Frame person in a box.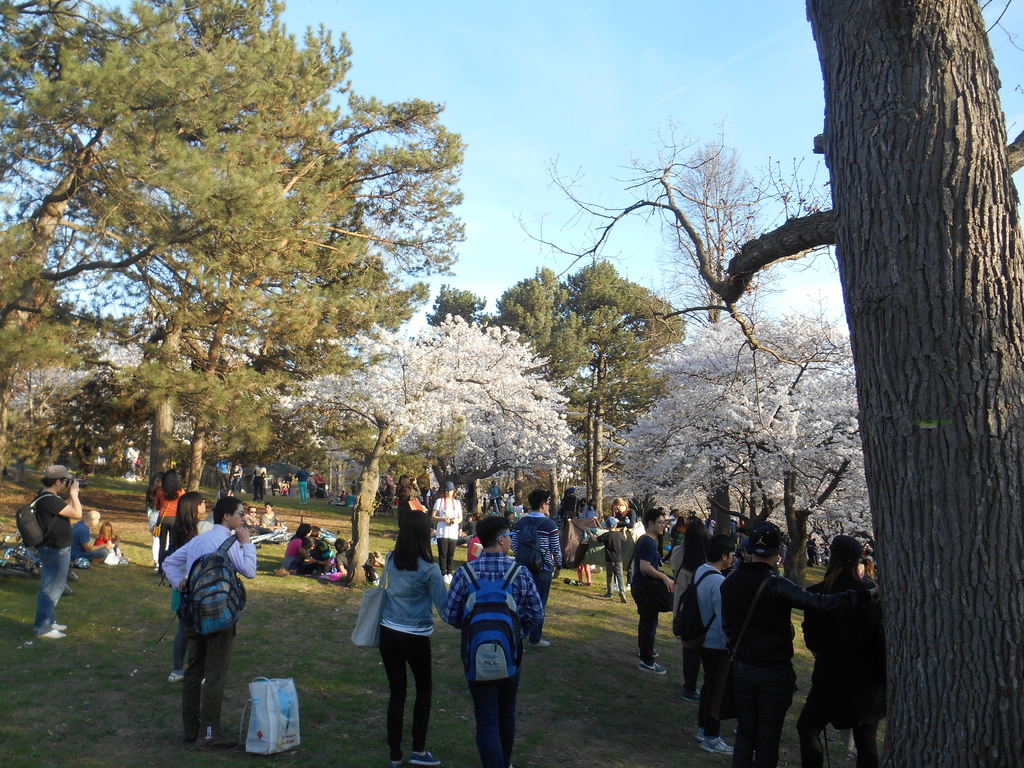
[x1=156, y1=467, x2=188, y2=533].
